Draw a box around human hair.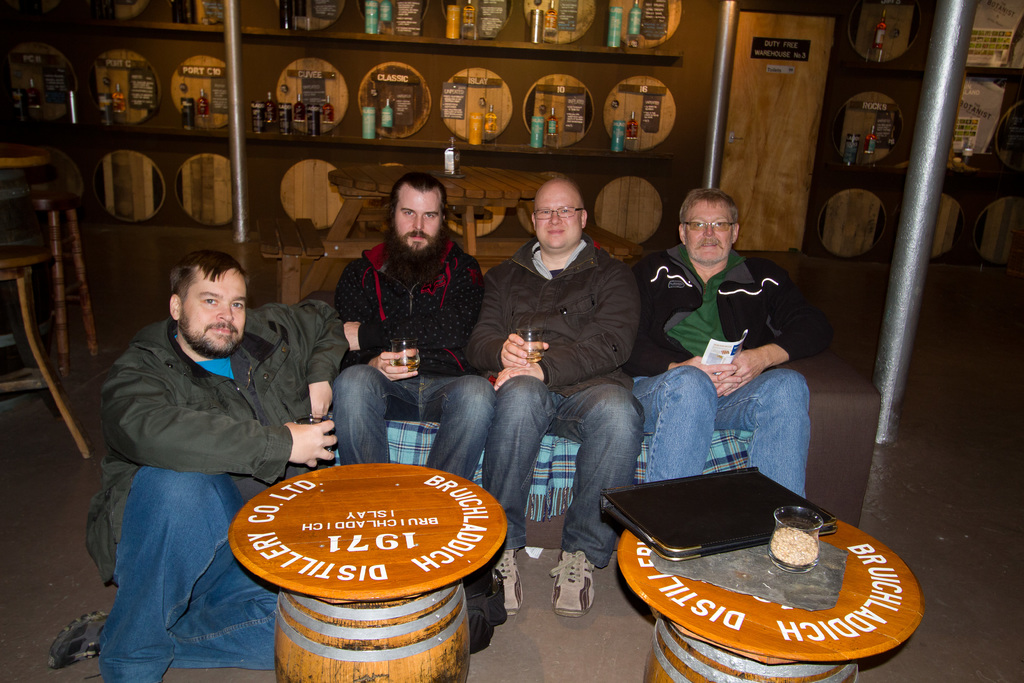
crop(160, 247, 249, 329).
